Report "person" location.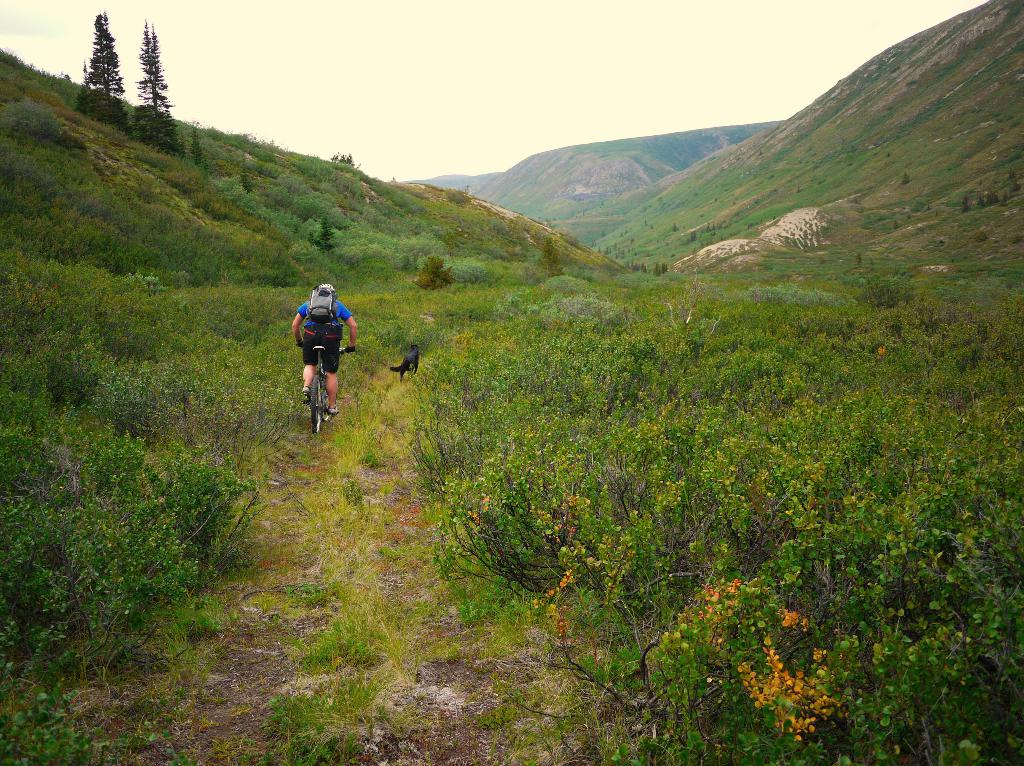
Report: (289, 282, 360, 415).
